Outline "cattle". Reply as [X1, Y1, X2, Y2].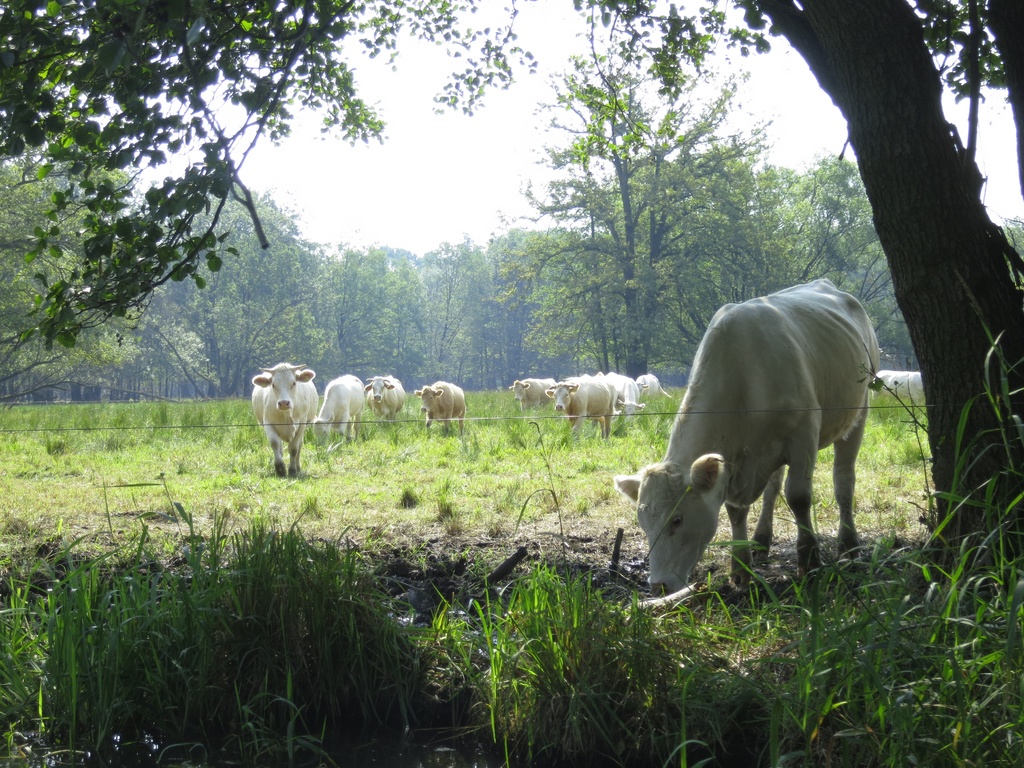
[361, 377, 406, 427].
